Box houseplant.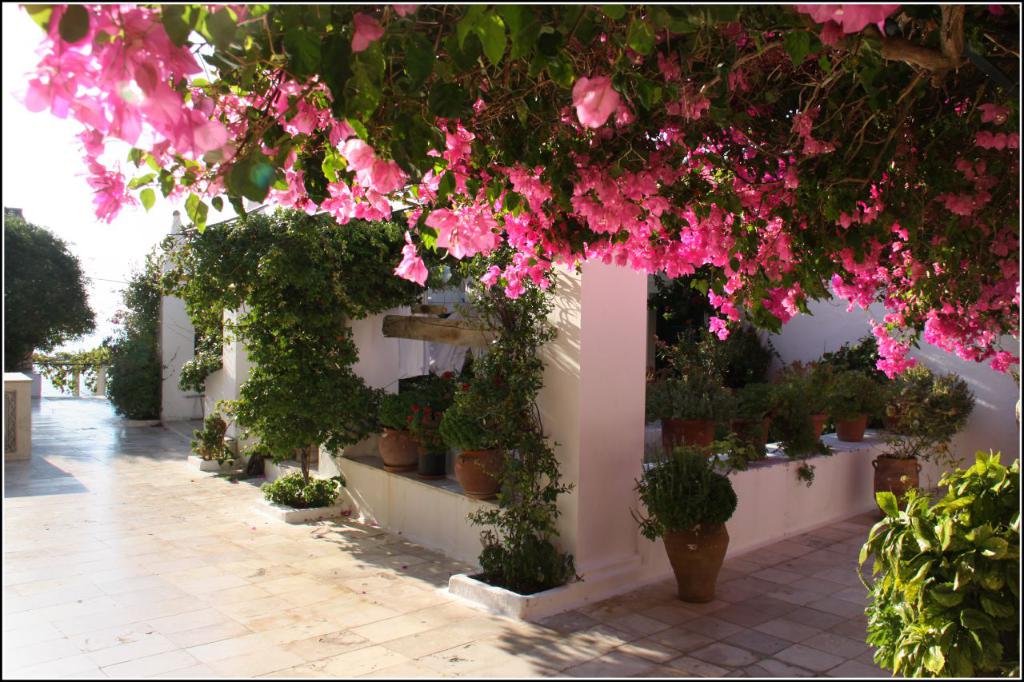
(x1=640, y1=443, x2=750, y2=589).
